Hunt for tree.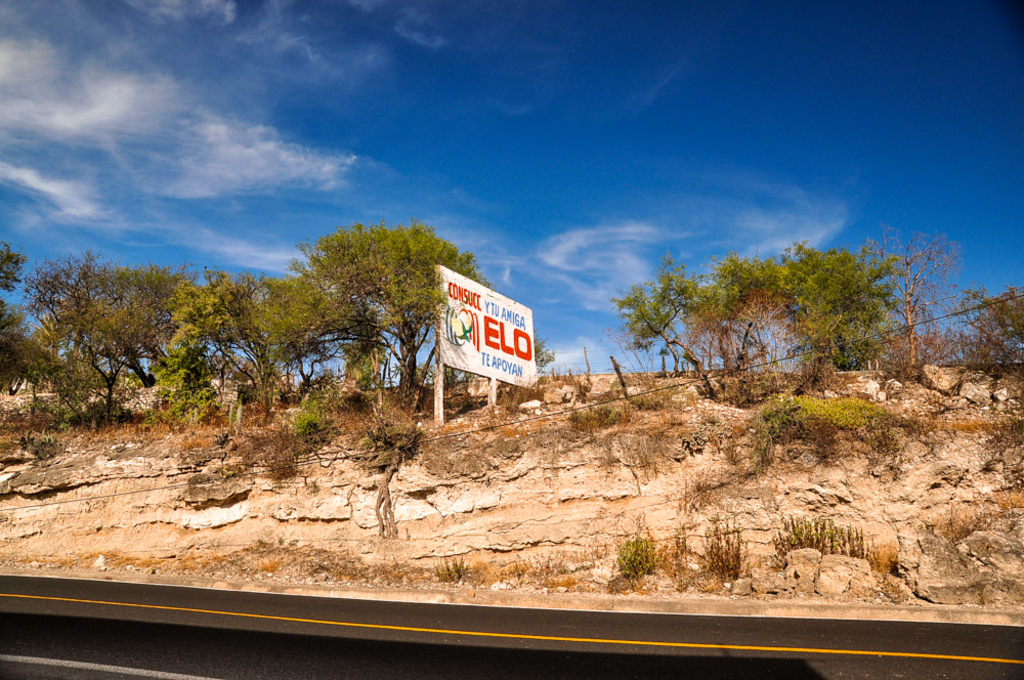
Hunted down at detection(288, 216, 486, 409).
